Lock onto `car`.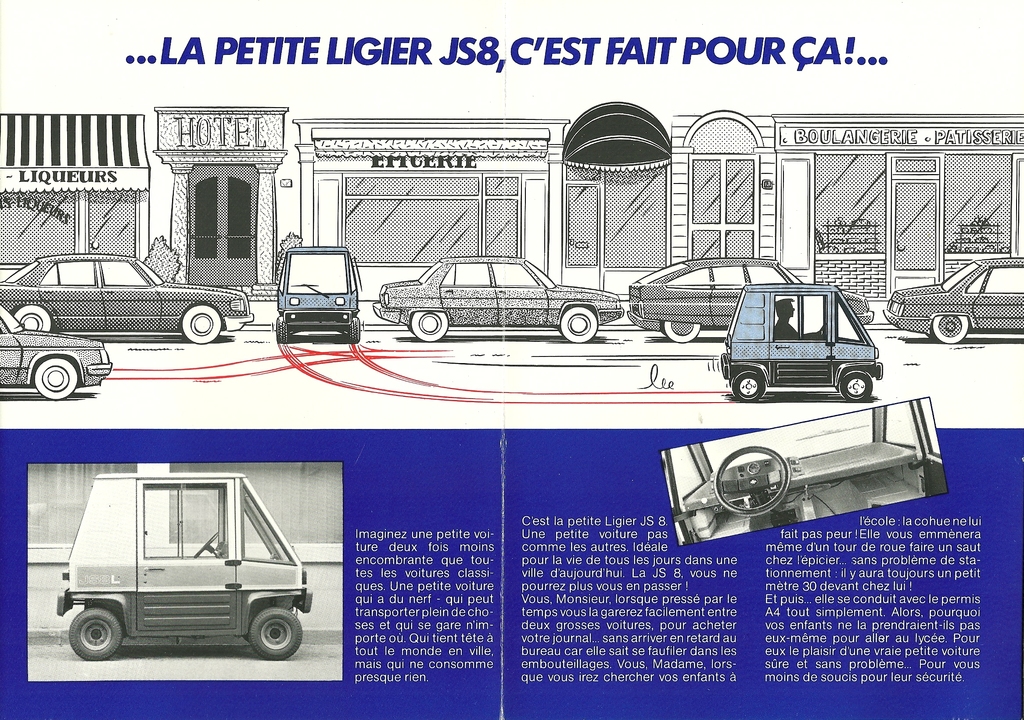
Locked: <bbox>720, 279, 881, 399</bbox>.
